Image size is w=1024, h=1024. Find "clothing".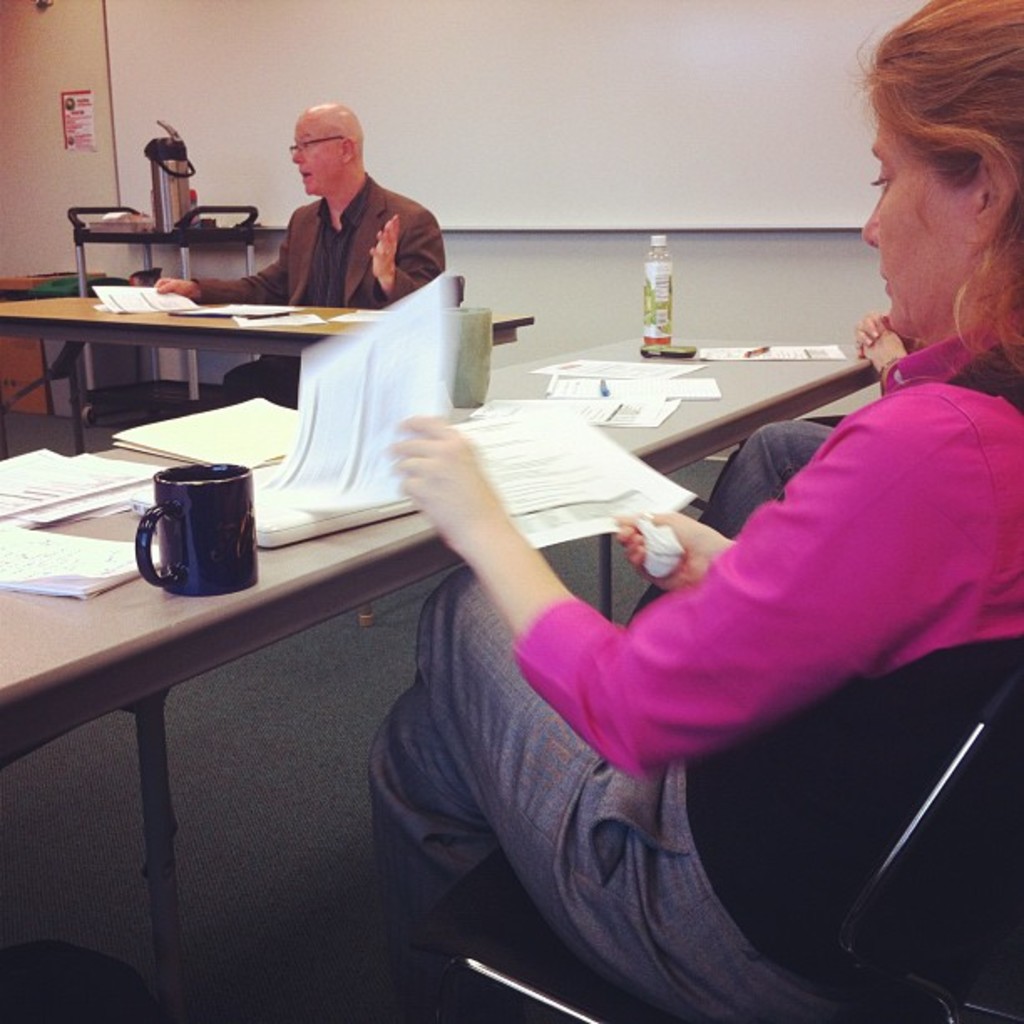
bbox=(191, 177, 448, 301).
